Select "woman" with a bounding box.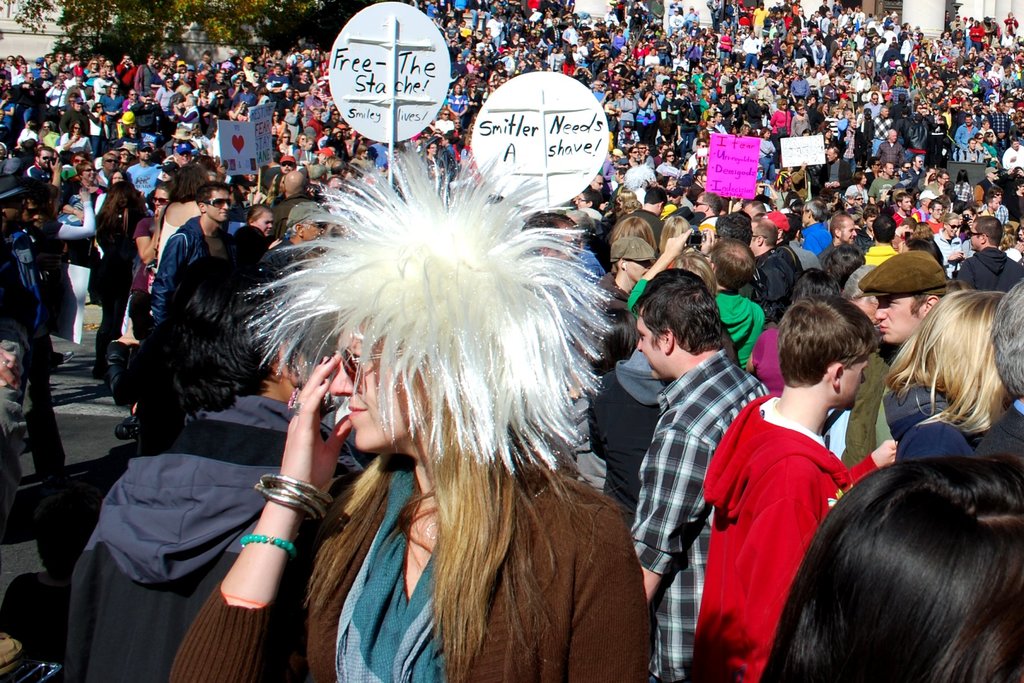
980 128 998 163.
